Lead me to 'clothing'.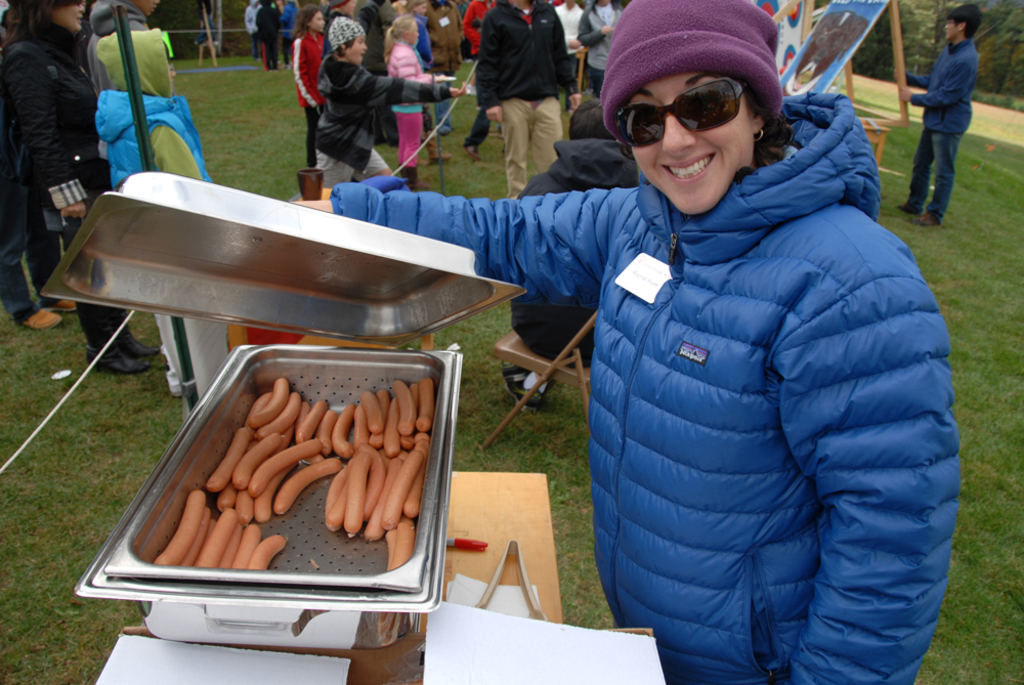
Lead to region(285, 31, 345, 97).
